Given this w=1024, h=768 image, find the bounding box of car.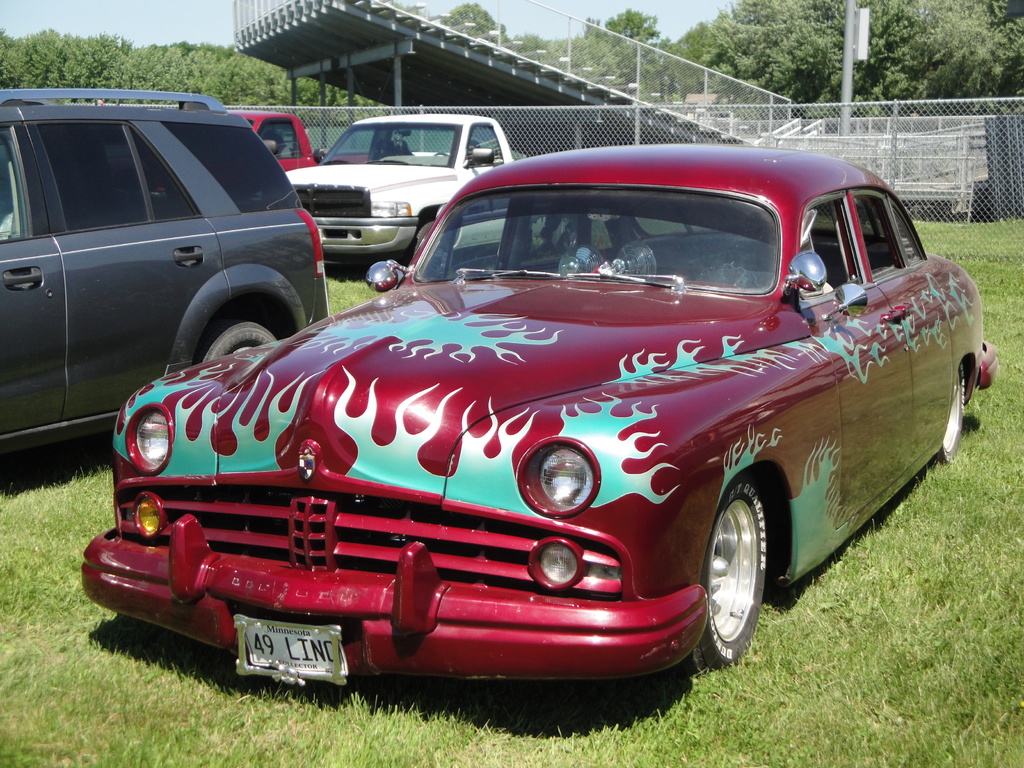
rect(79, 138, 998, 675).
